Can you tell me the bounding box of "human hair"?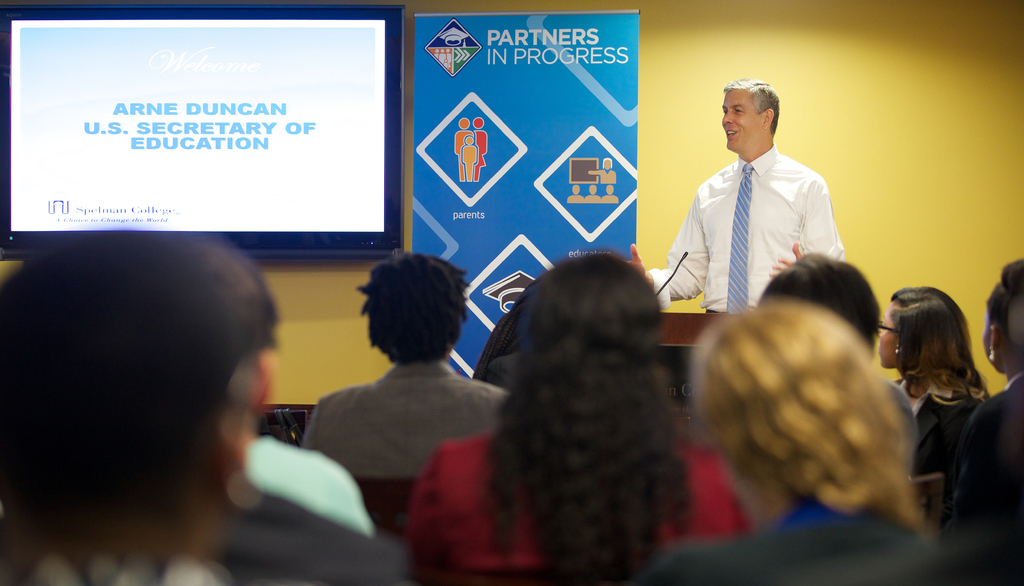
box=[986, 290, 1023, 356].
